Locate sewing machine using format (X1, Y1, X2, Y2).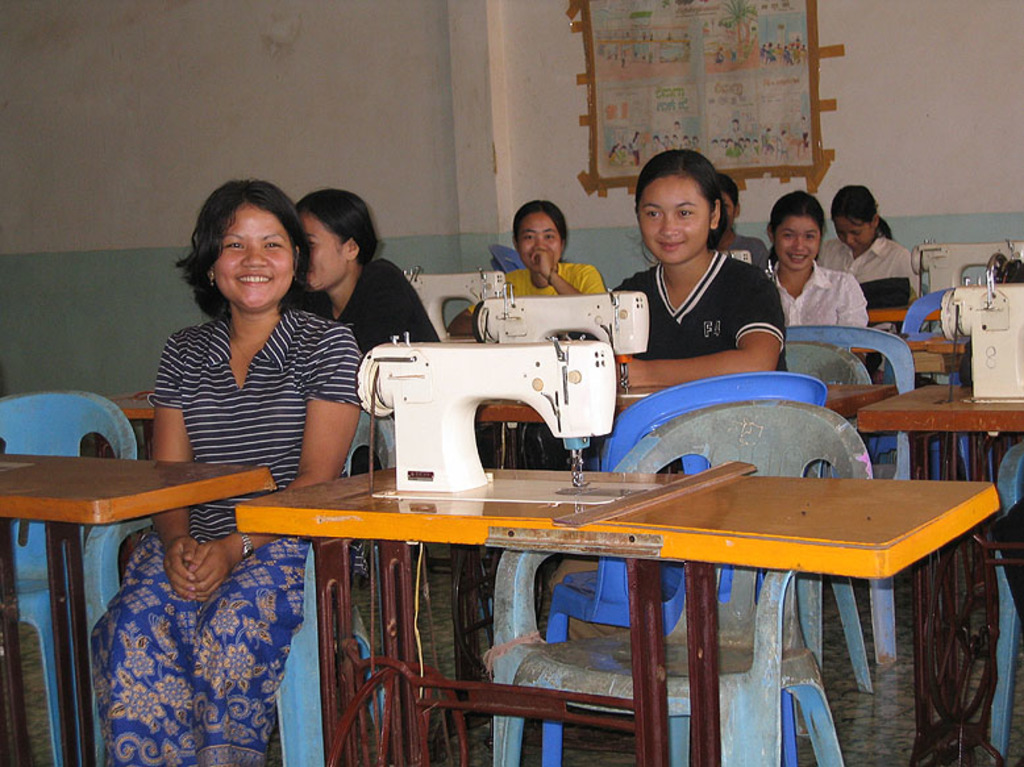
(944, 259, 1023, 407).
